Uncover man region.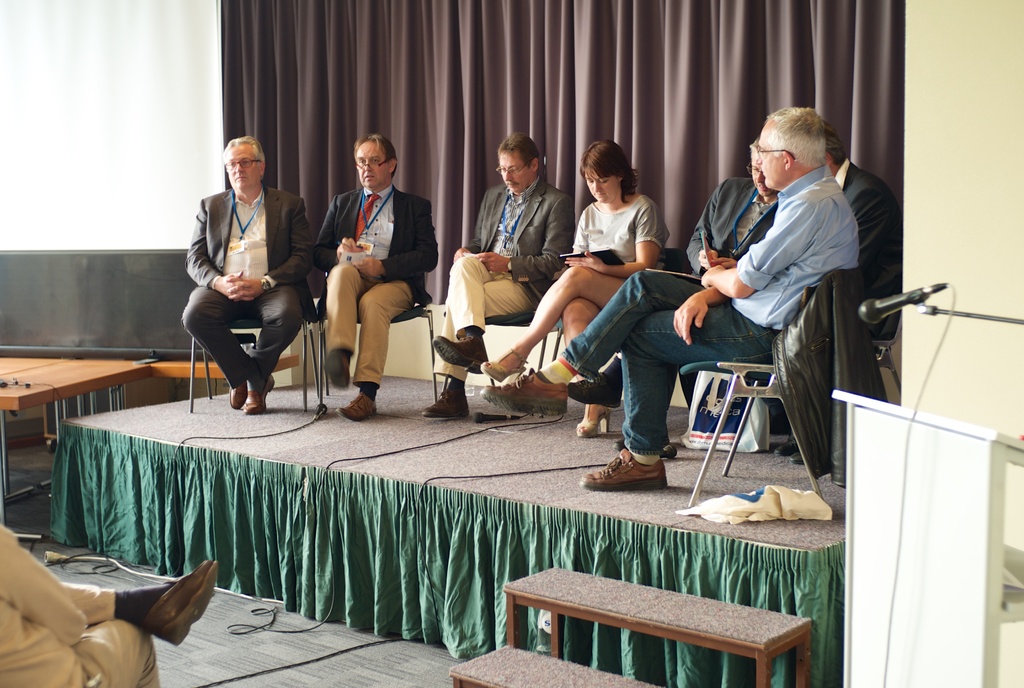
Uncovered: bbox=[480, 107, 859, 489].
